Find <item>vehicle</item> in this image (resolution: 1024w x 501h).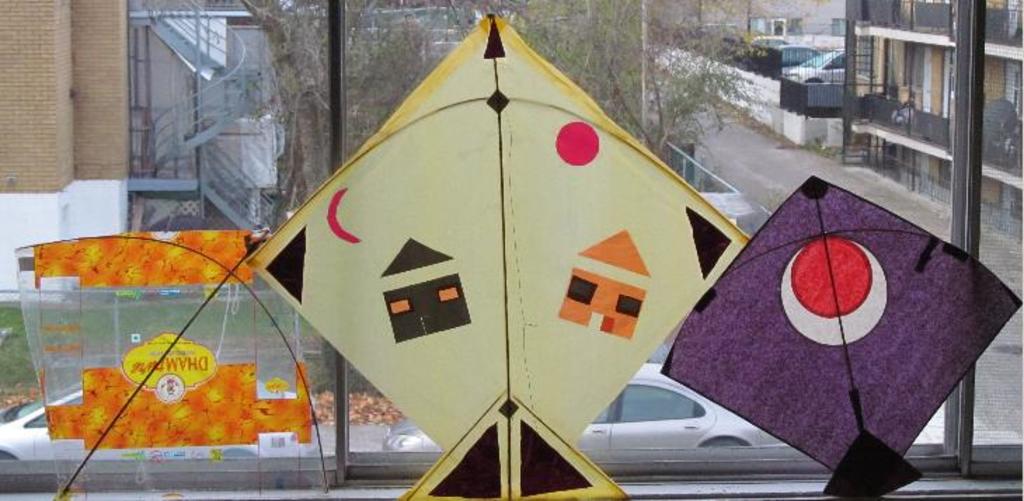
[x1=550, y1=376, x2=797, y2=472].
